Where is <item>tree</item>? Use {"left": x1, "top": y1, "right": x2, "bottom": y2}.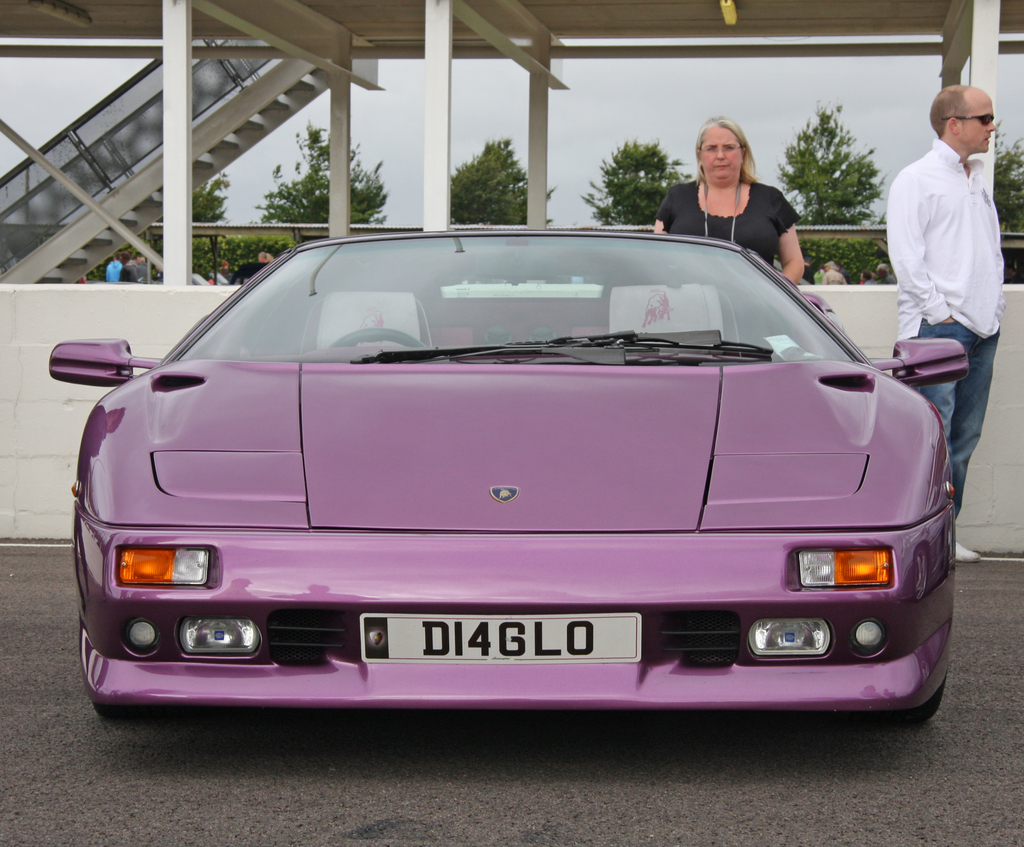
{"left": 439, "top": 136, "right": 564, "bottom": 232}.
